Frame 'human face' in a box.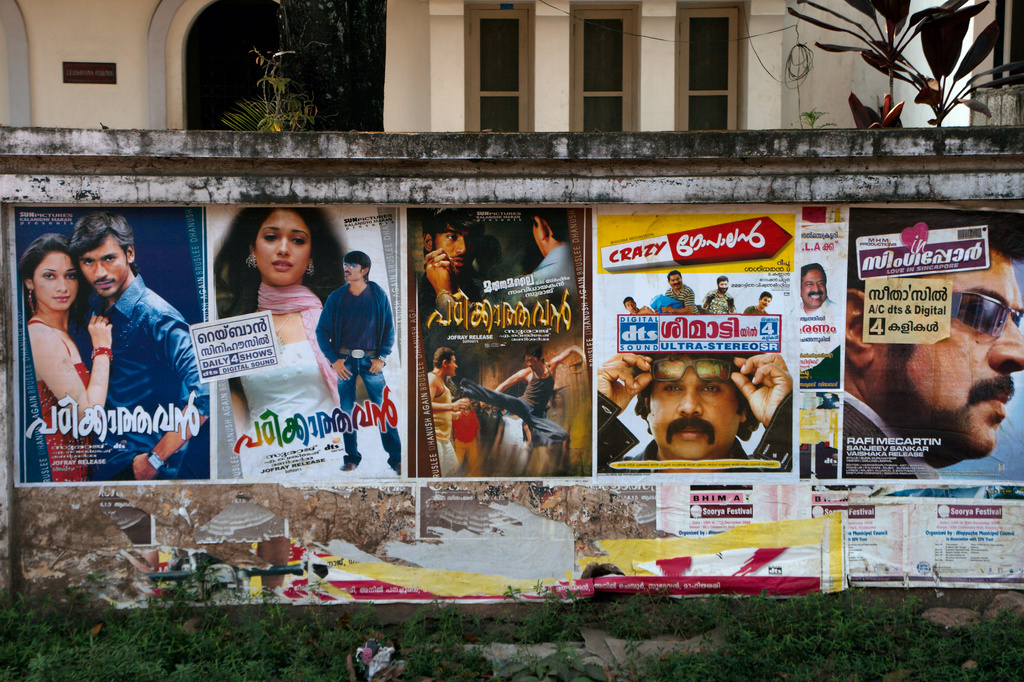
detection(344, 258, 368, 283).
